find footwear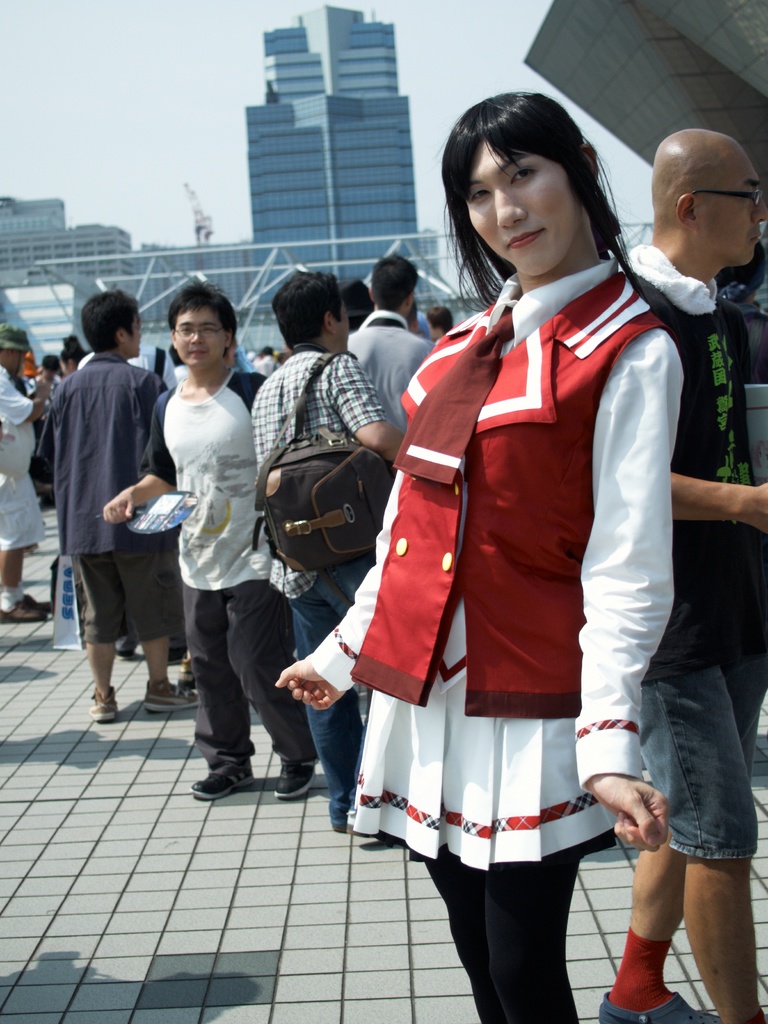
box(89, 684, 125, 725)
